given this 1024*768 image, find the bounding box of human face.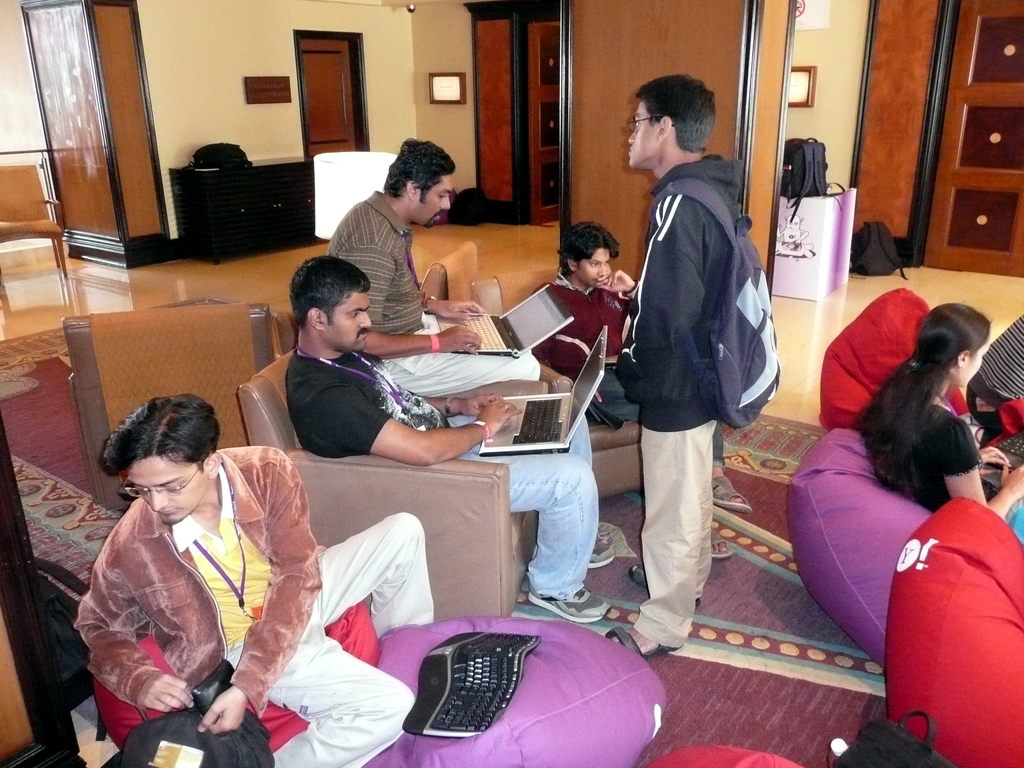
[x1=129, y1=459, x2=204, y2=525].
